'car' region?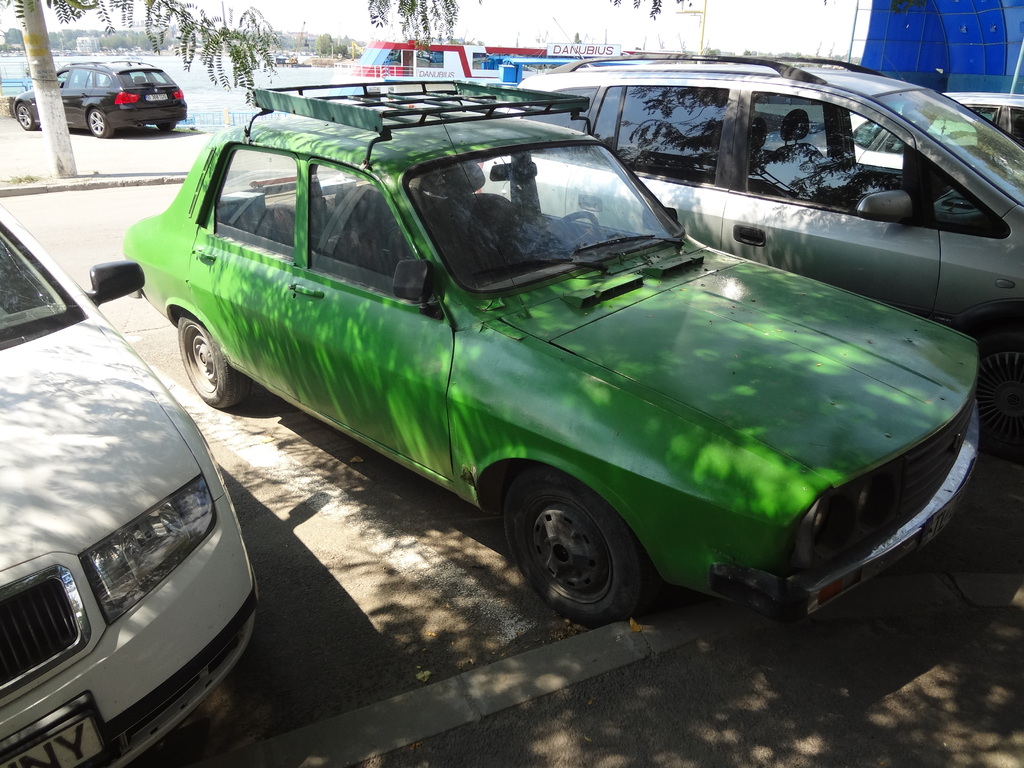
Rect(478, 45, 1023, 352)
